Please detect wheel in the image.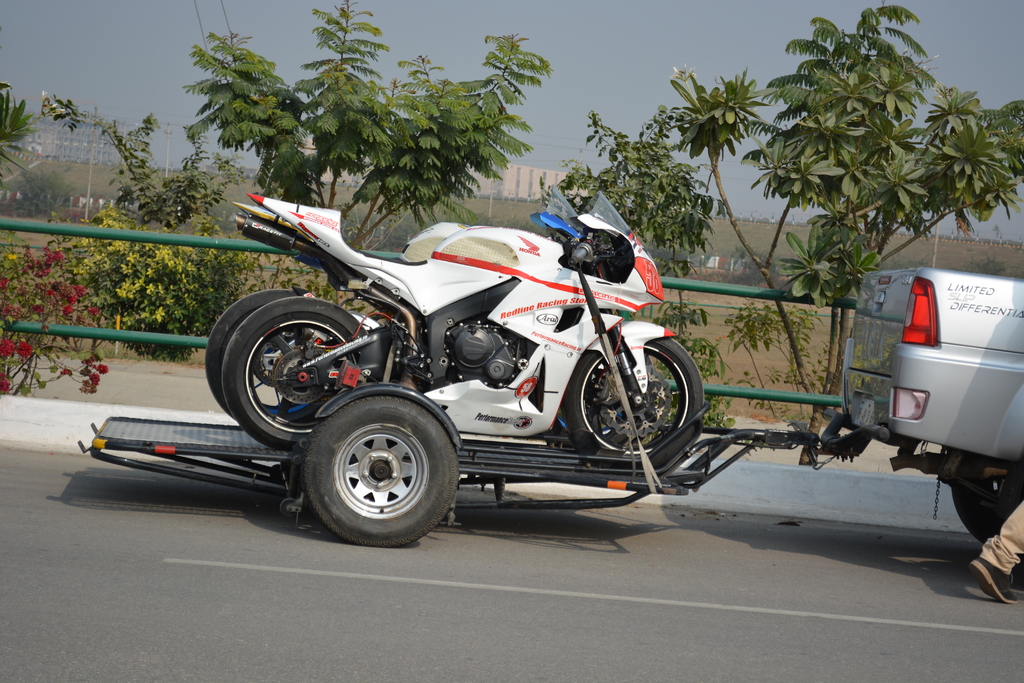
(x1=221, y1=296, x2=365, y2=451).
